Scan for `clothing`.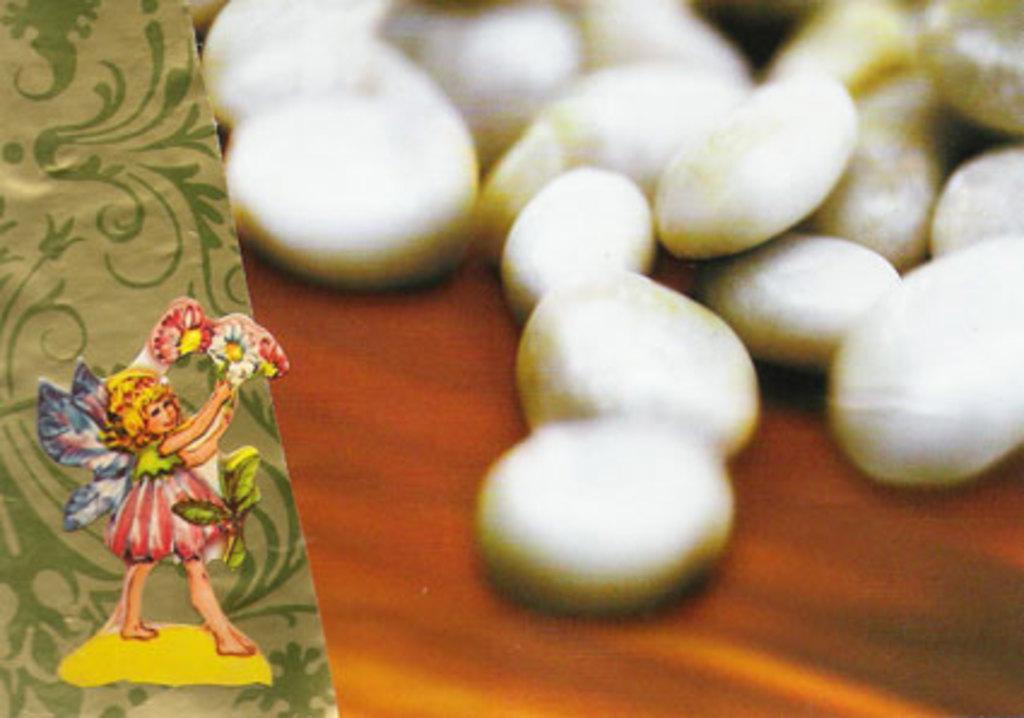
Scan result: 111:434:241:552.
